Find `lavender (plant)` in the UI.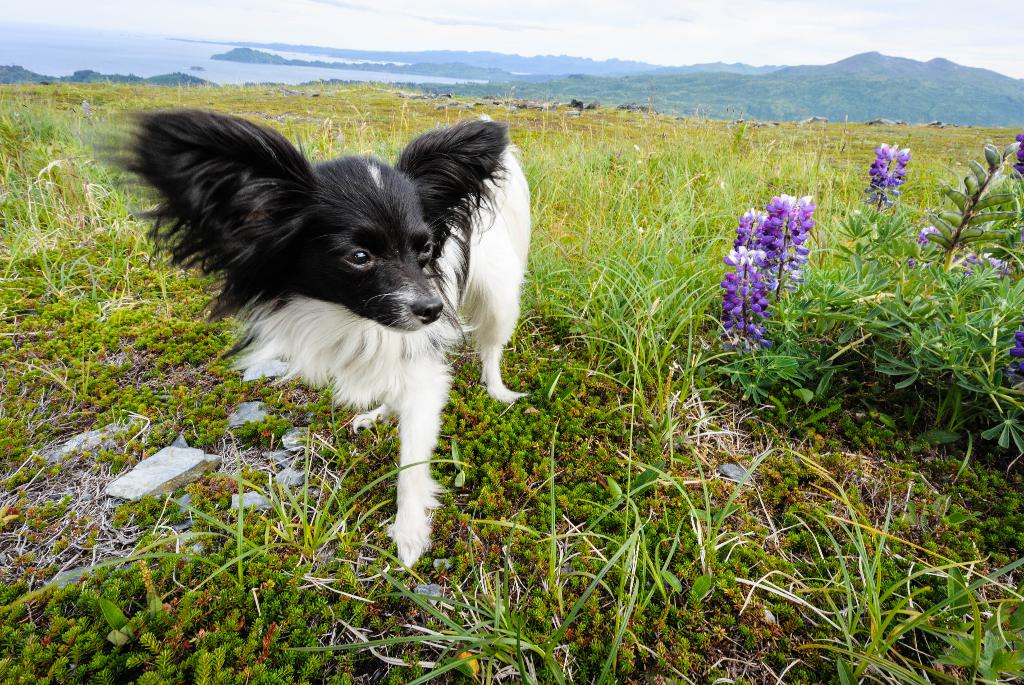
UI element at bbox(1002, 139, 1023, 205).
